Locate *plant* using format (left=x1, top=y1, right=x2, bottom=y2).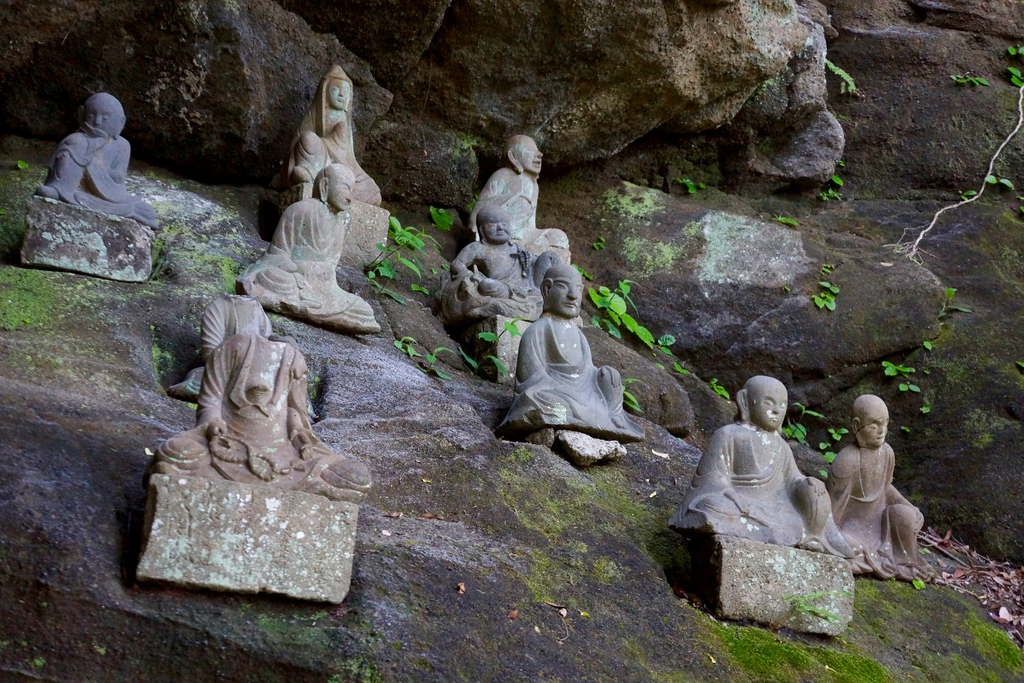
(left=708, top=376, right=731, bottom=400).
